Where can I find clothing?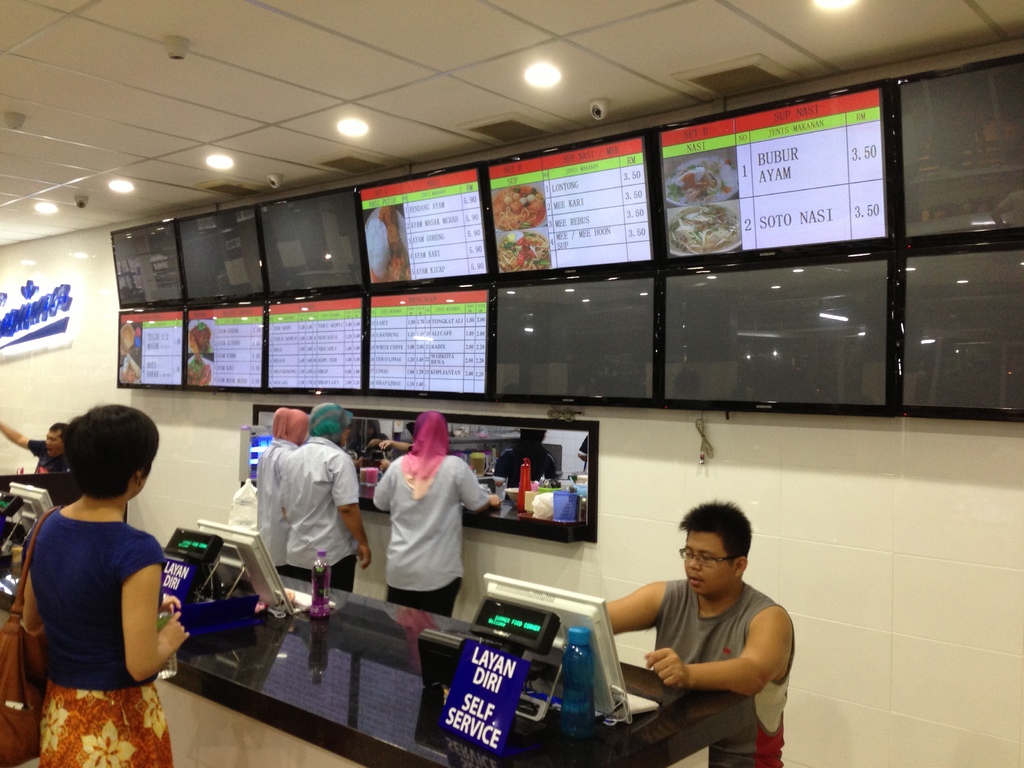
You can find it at [252,440,295,573].
